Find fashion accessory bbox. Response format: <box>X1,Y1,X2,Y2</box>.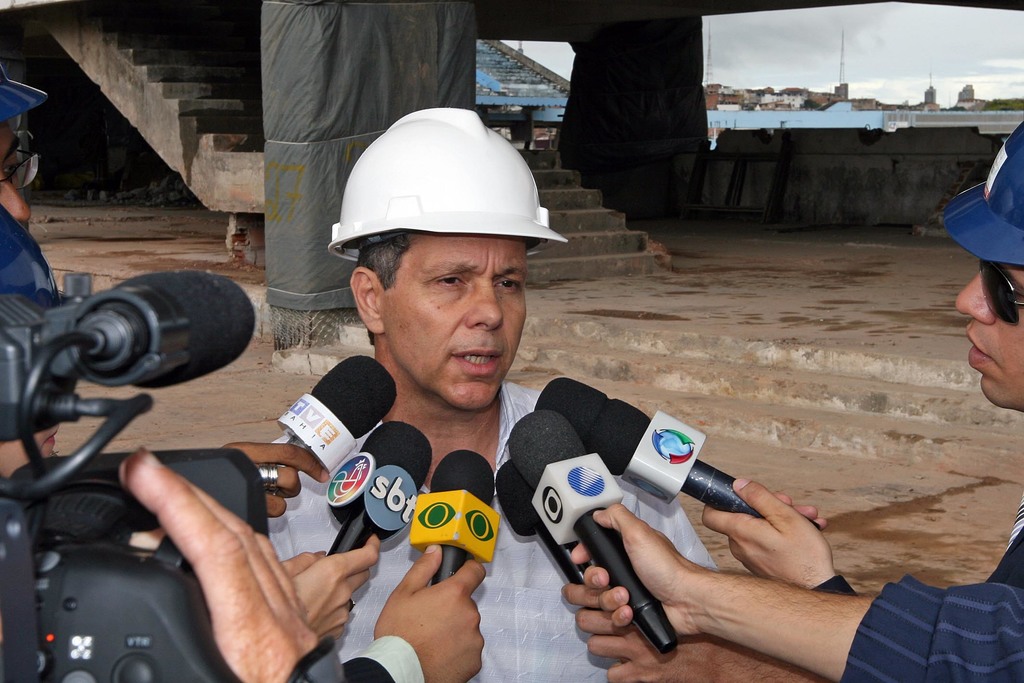
<box>975,256,1023,329</box>.
